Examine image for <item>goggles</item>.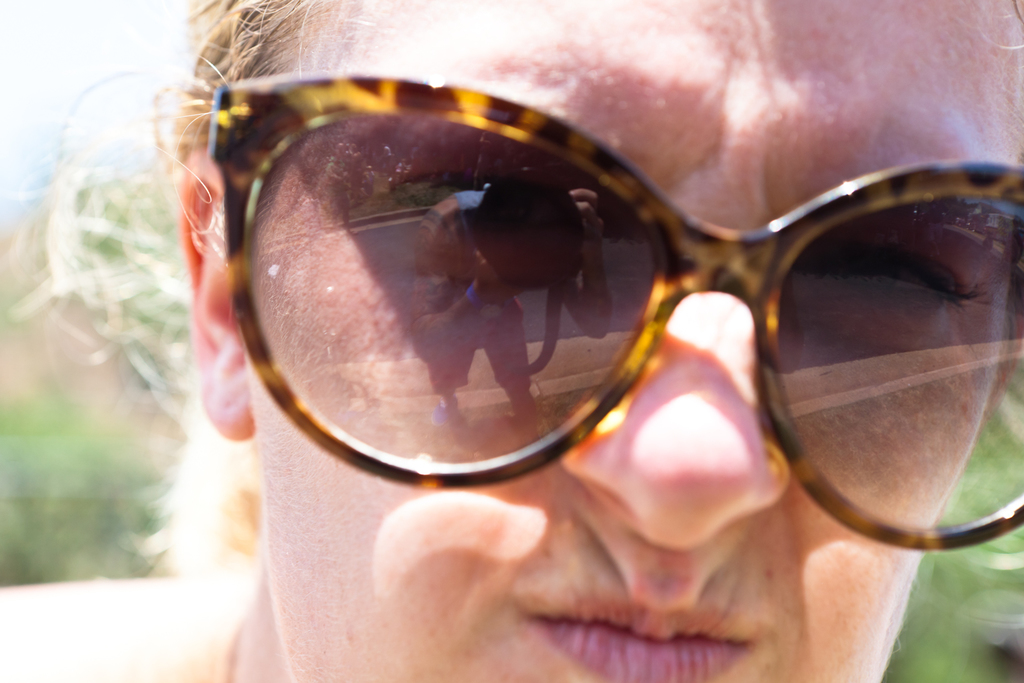
Examination result: x1=198, y1=10, x2=1023, y2=502.
